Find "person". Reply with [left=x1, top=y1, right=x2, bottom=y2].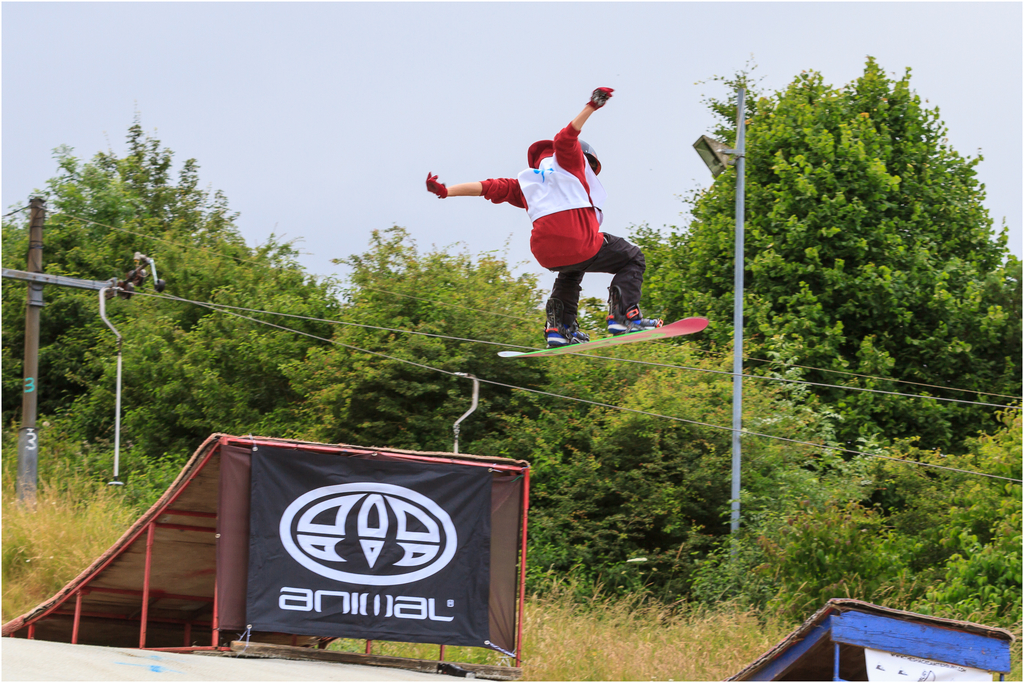
[left=440, top=87, right=665, bottom=347].
